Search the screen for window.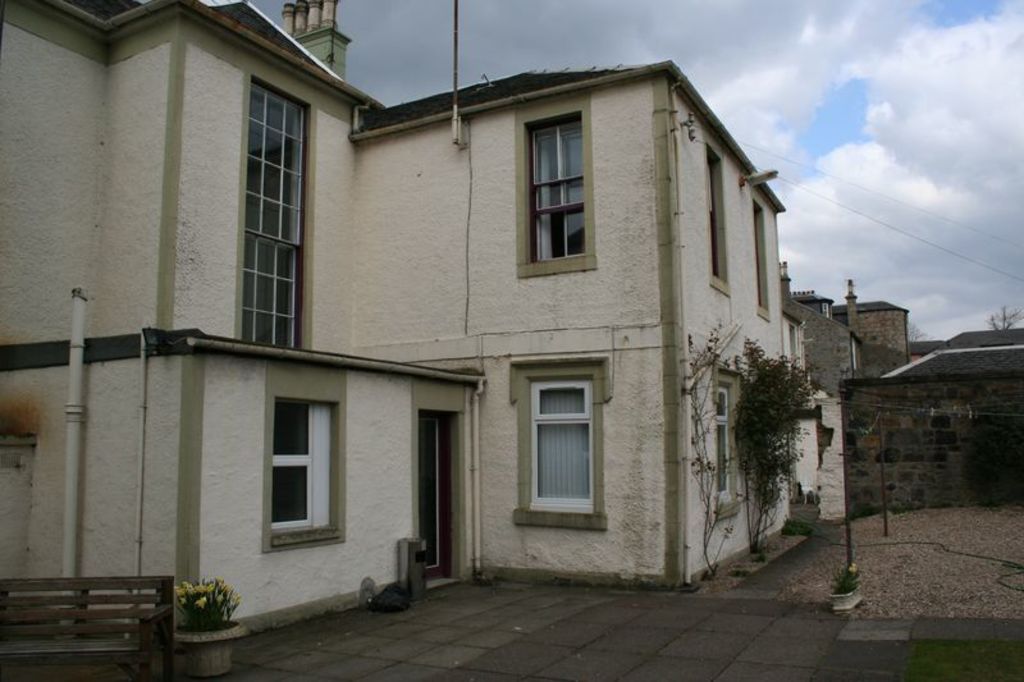
Found at bbox=[704, 147, 733, 296].
